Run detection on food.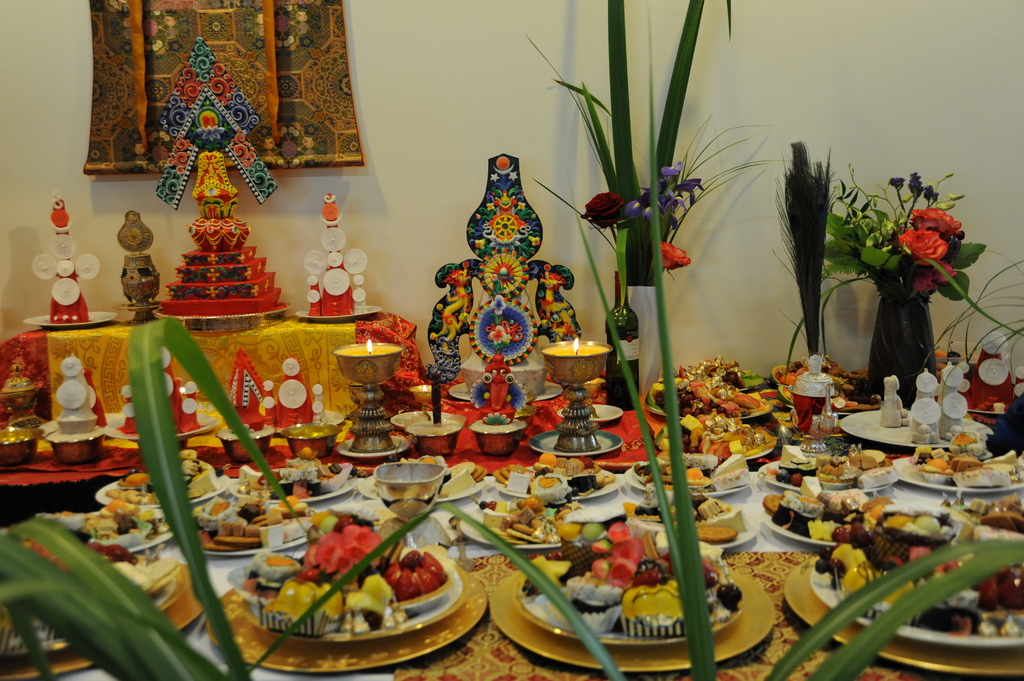
Result: BBox(778, 357, 863, 393).
